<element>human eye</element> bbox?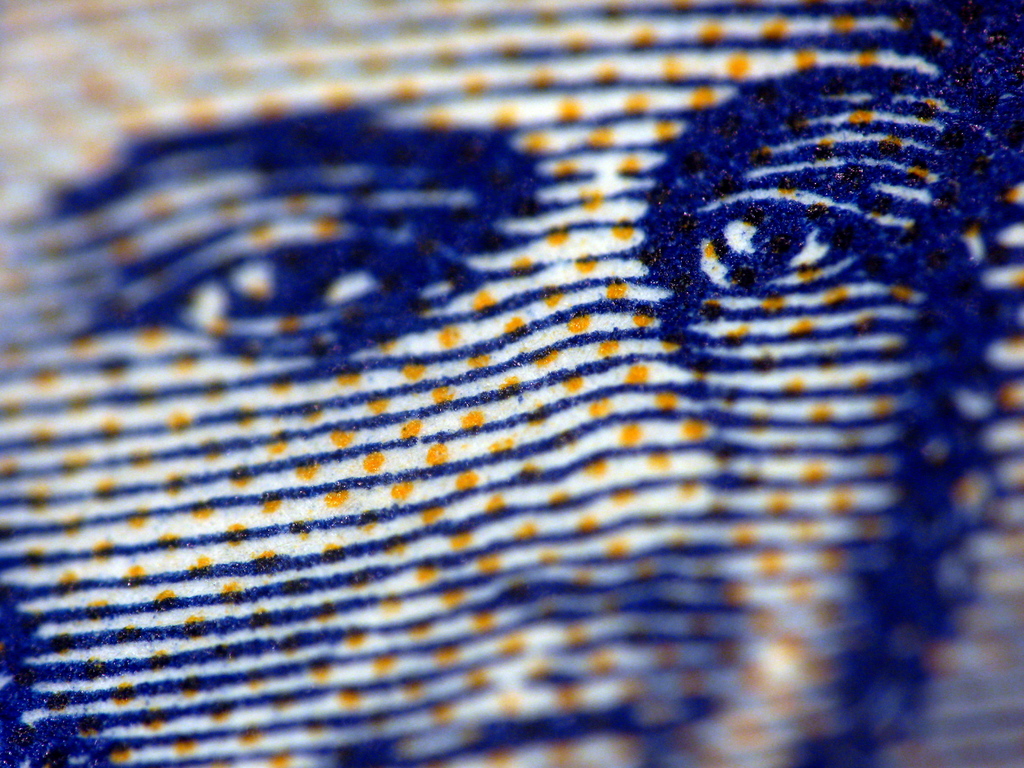
116 214 469 361
